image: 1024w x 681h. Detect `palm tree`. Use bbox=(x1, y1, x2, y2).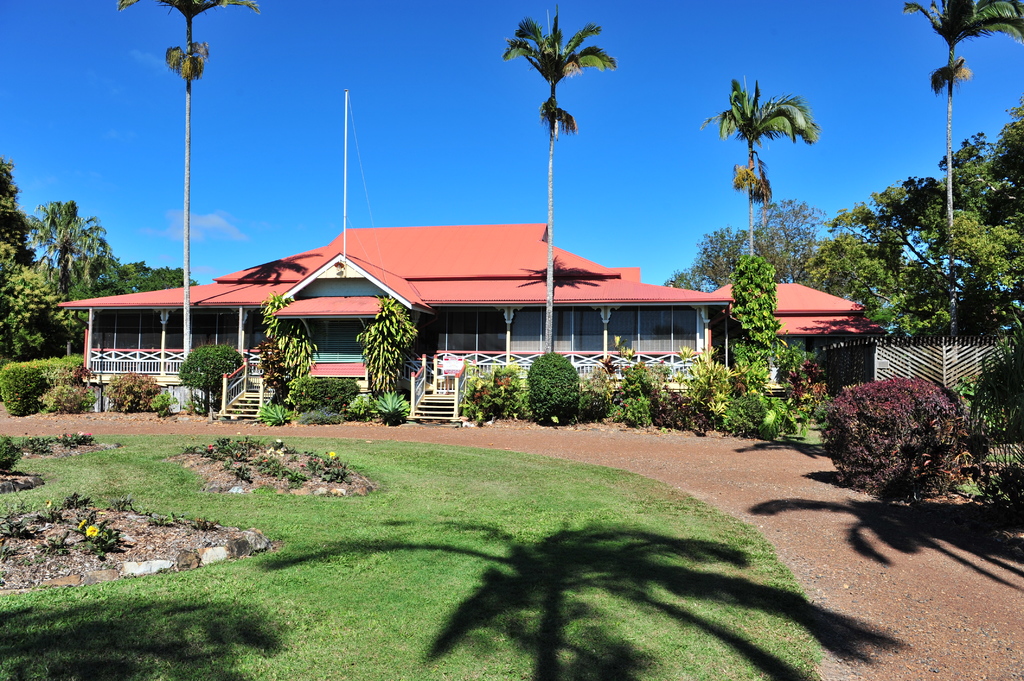
bbox=(154, 1, 220, 360).
